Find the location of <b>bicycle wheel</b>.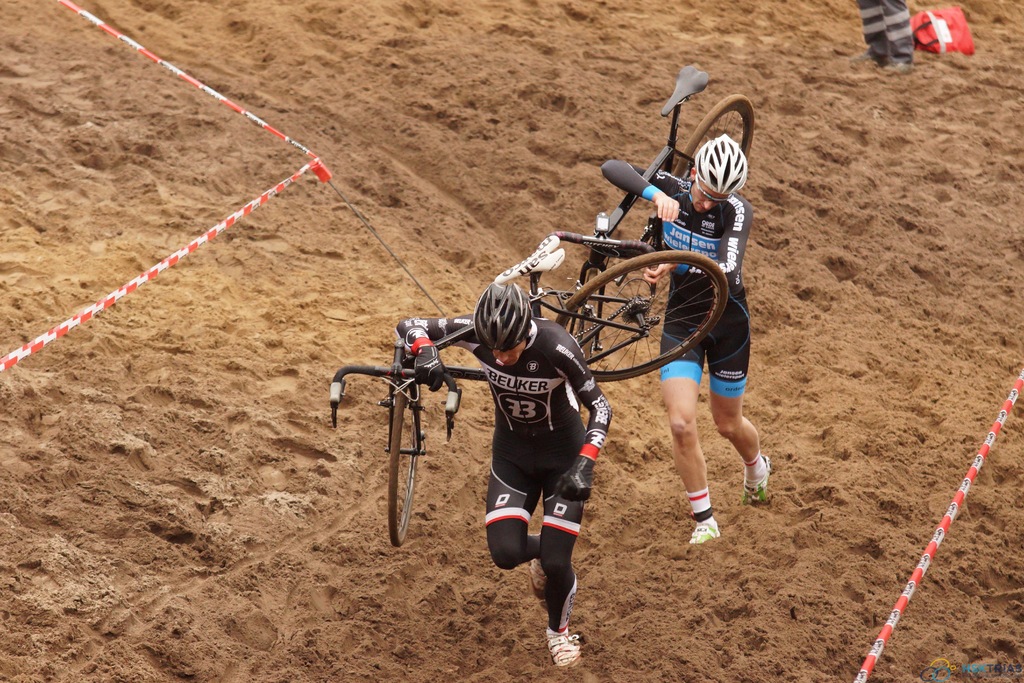
Location: pyautogui.locateOnScreen(385, 385, 420, 552).
